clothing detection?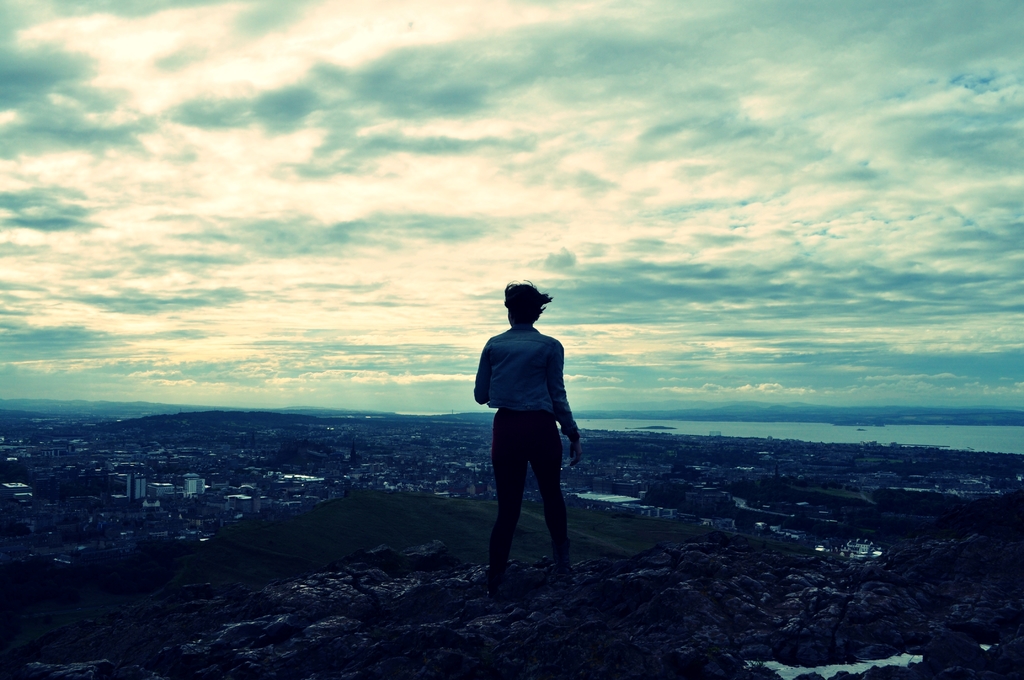
<box>478,298,587,554</box>
